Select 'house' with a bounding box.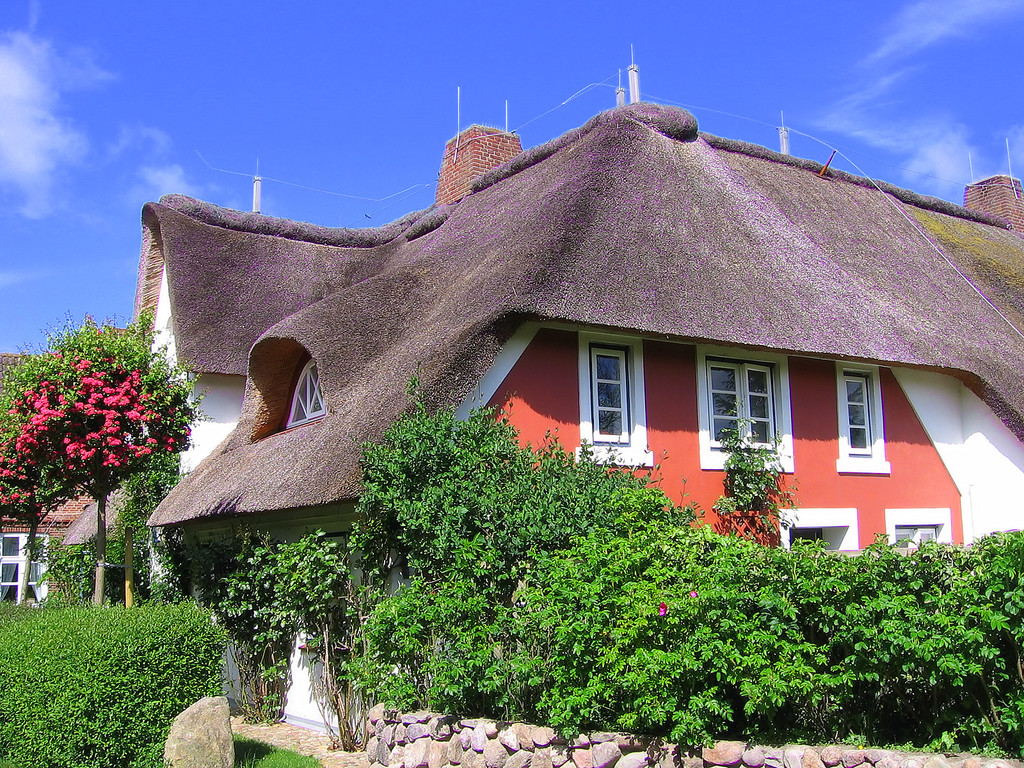
<box>0,354,104,617</box>.
